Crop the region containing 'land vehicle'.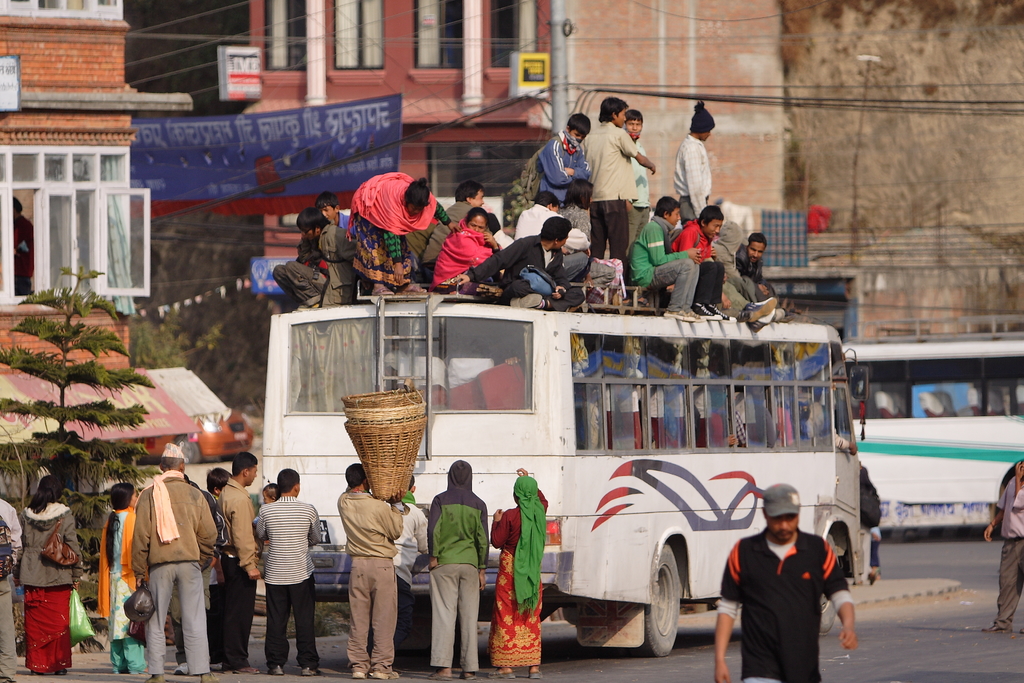
Crop region: 255 288 874 659.
